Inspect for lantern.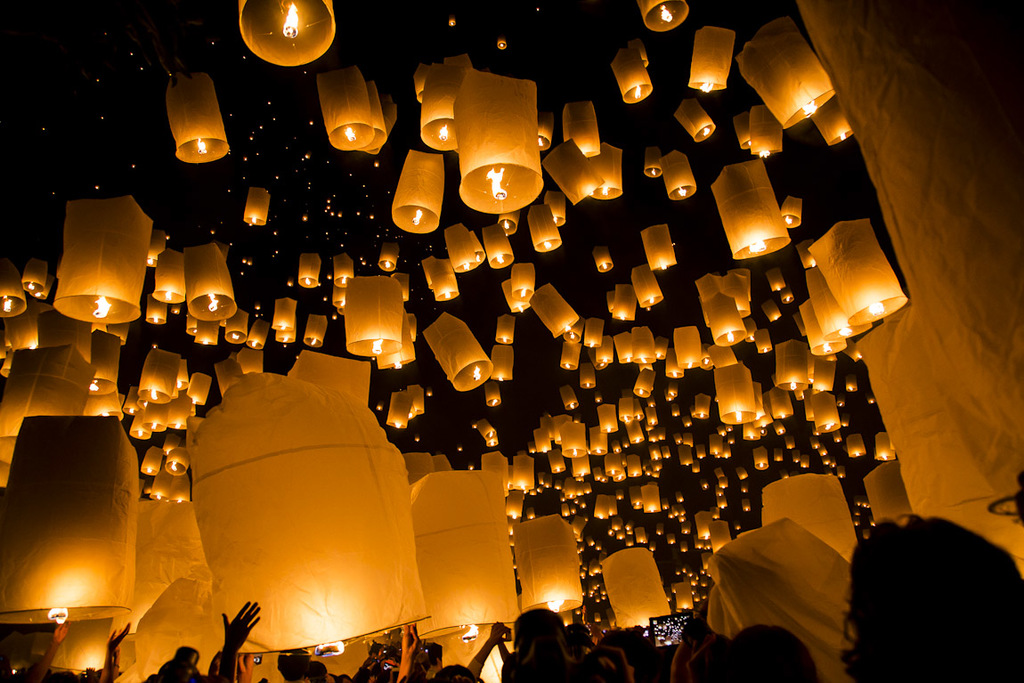
Inspection: [315,69,372,150].
